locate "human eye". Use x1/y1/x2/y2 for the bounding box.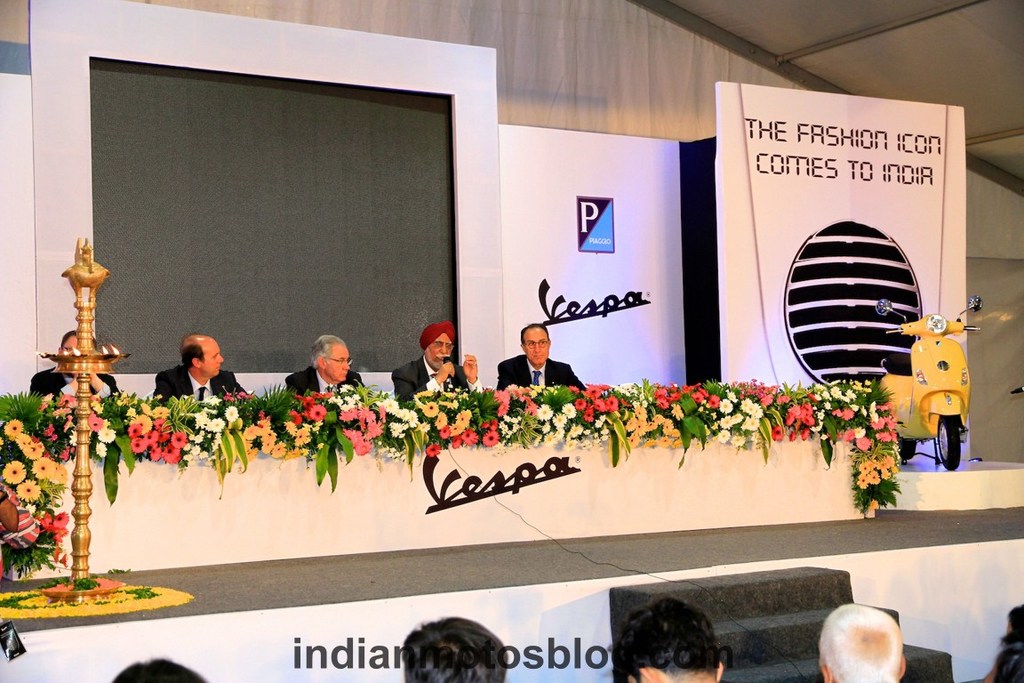
338/357/343/366.
